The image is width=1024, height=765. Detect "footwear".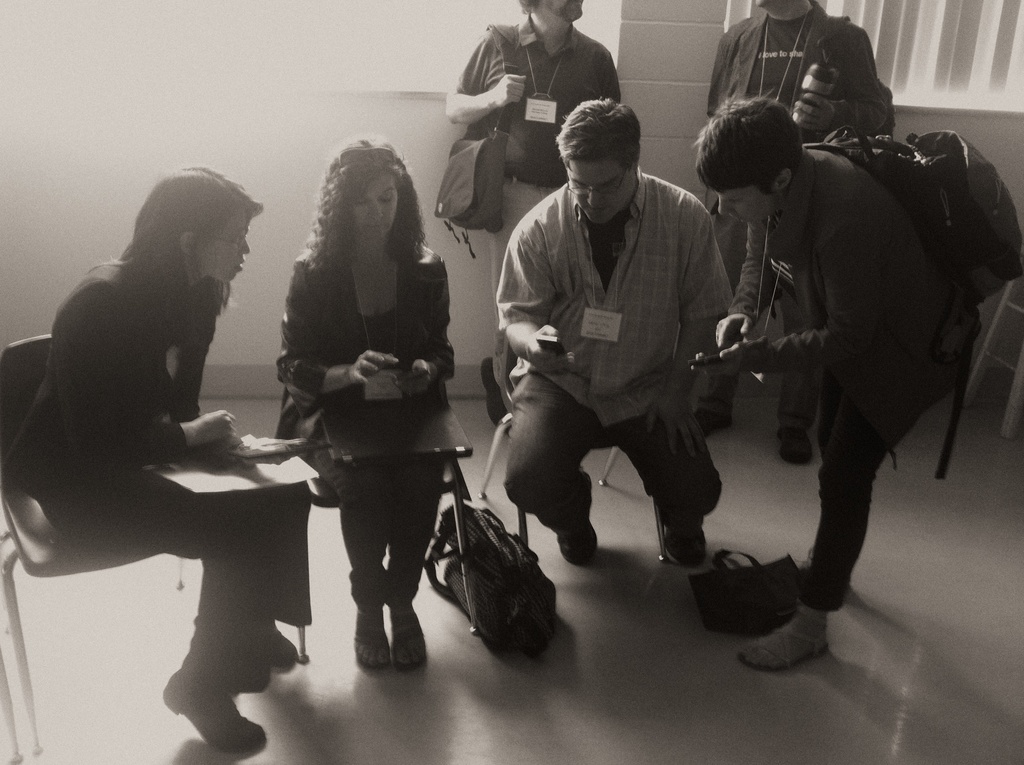
Detection: [553, 467, 600, 569].
